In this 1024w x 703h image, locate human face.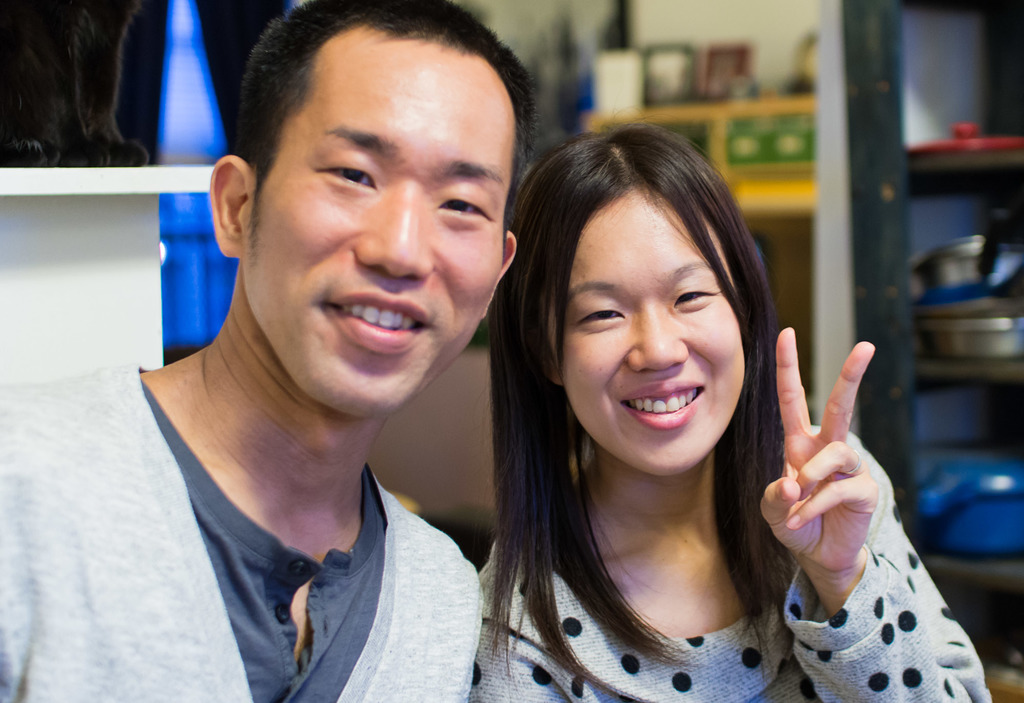
Bounding box: region(239, 31, 523, 416).
